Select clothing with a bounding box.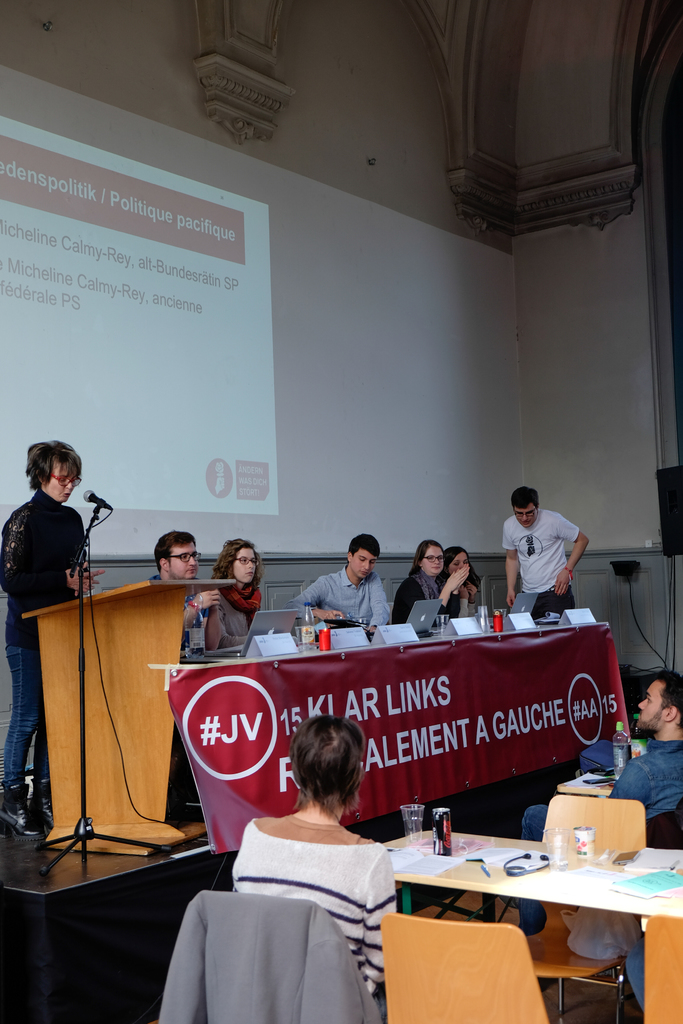
region(147, 573, 210, 653).
